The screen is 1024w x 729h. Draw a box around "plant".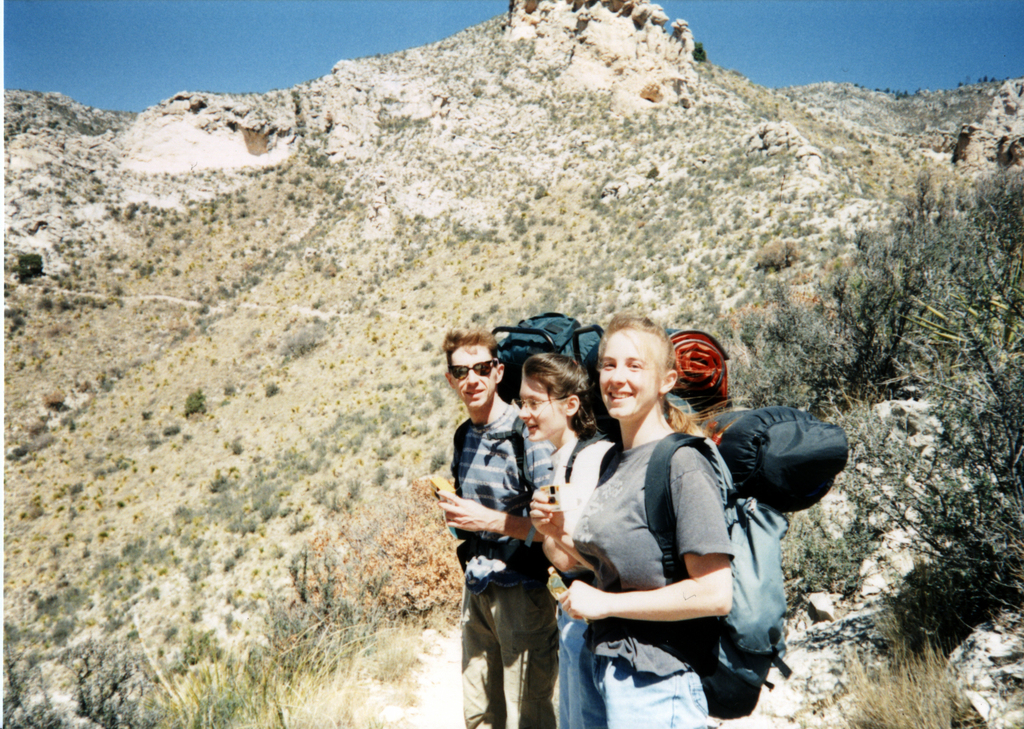
<bbox>422, 341, 431, 352</bbox>.
